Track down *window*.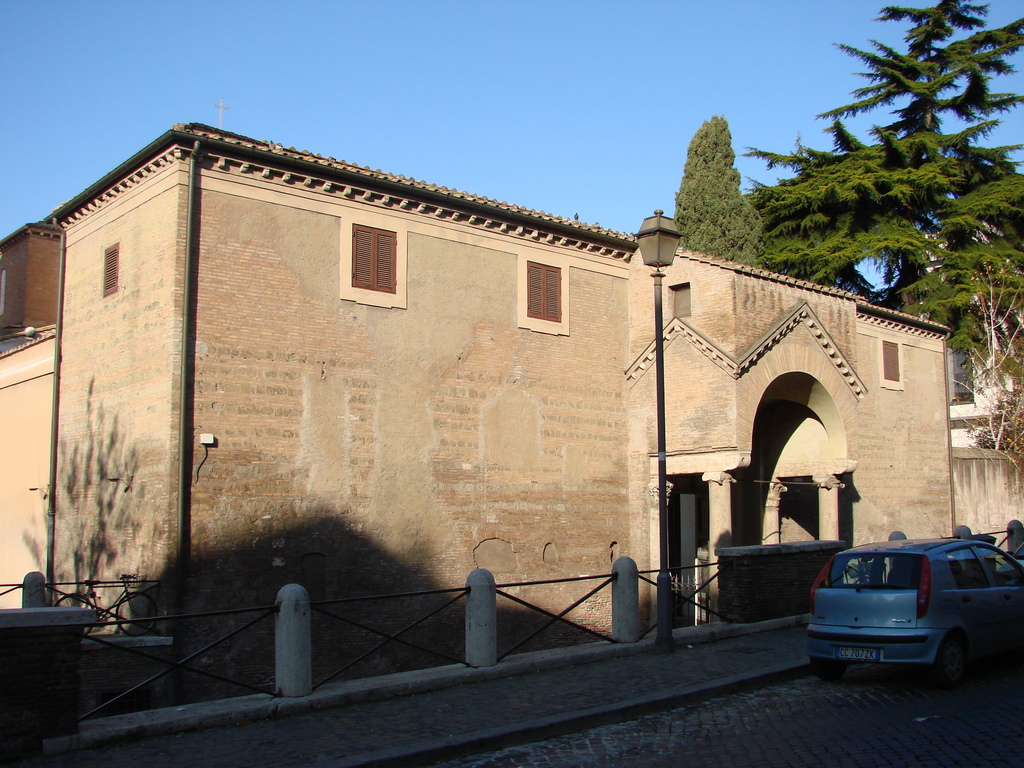
Tracked to BBox(99, 241, 120, 298).
